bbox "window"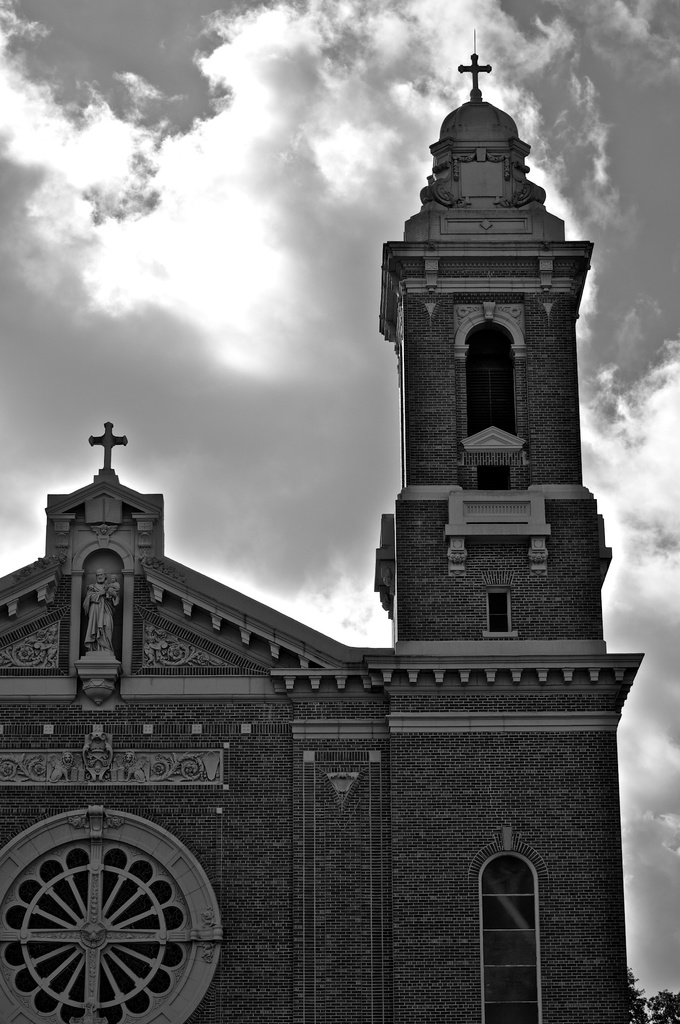
[x1=484, y1=850, x2=538, y2=1023]
